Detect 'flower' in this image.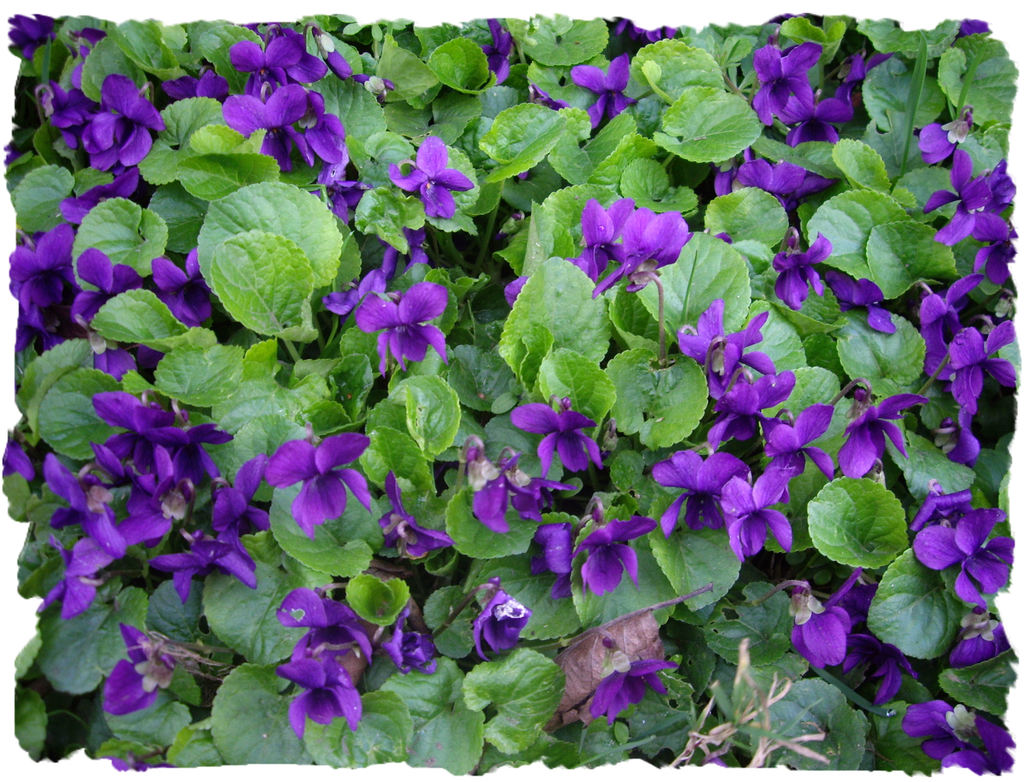
Detection: [592, 205, 698, 294].
